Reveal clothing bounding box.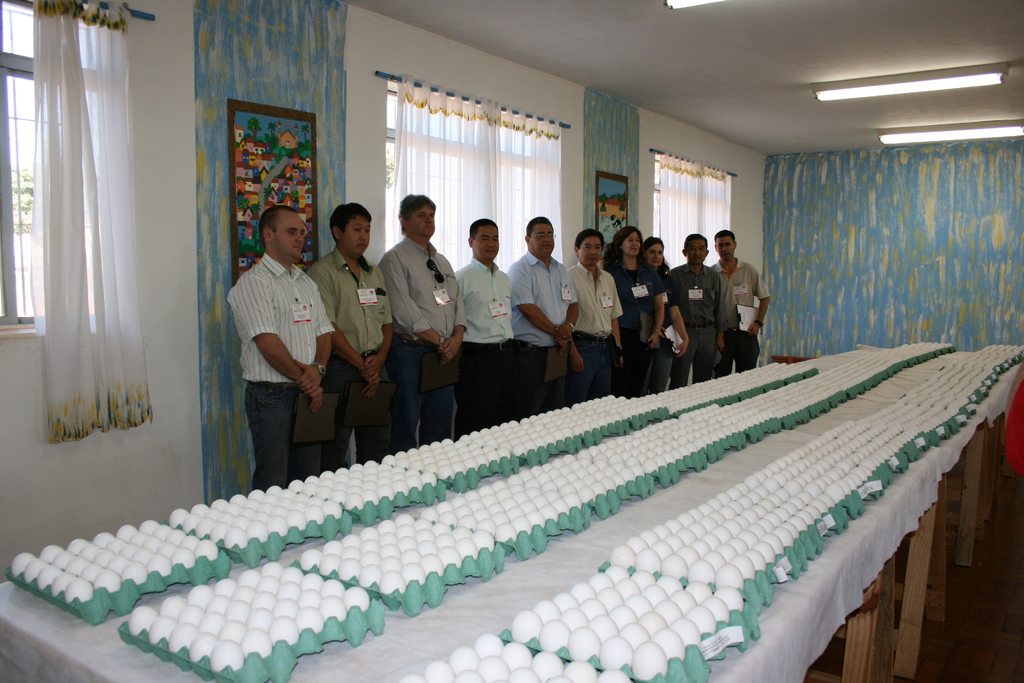
Revealed: <box>565,258,620,404</box>.
